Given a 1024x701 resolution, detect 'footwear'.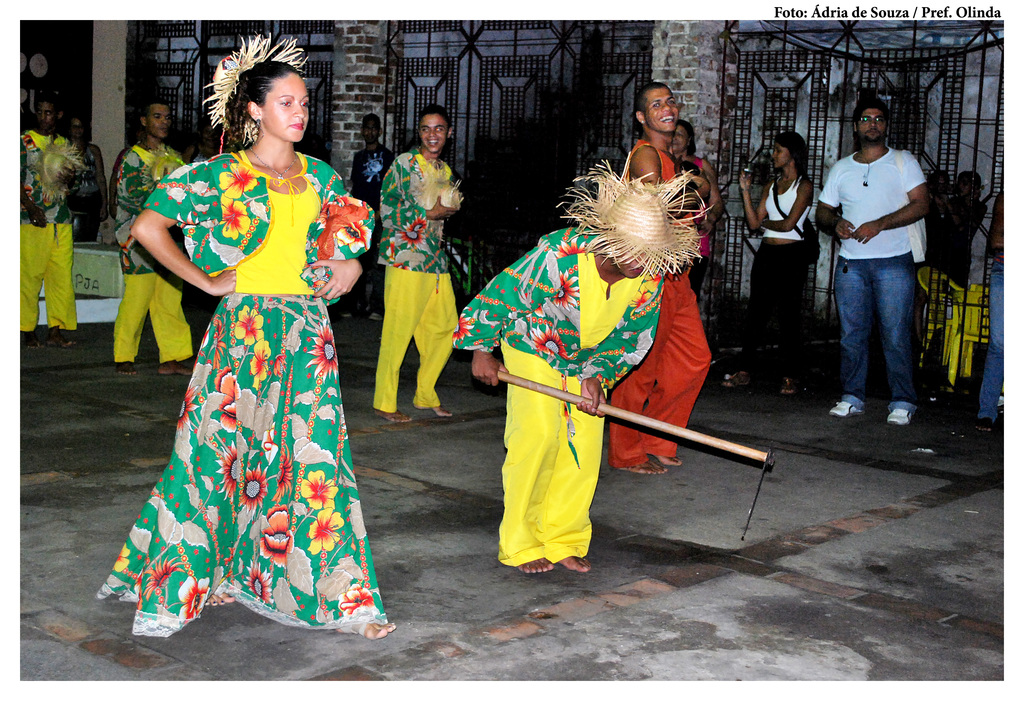
[x1=828, y1=400, x2=863, y2=418].
